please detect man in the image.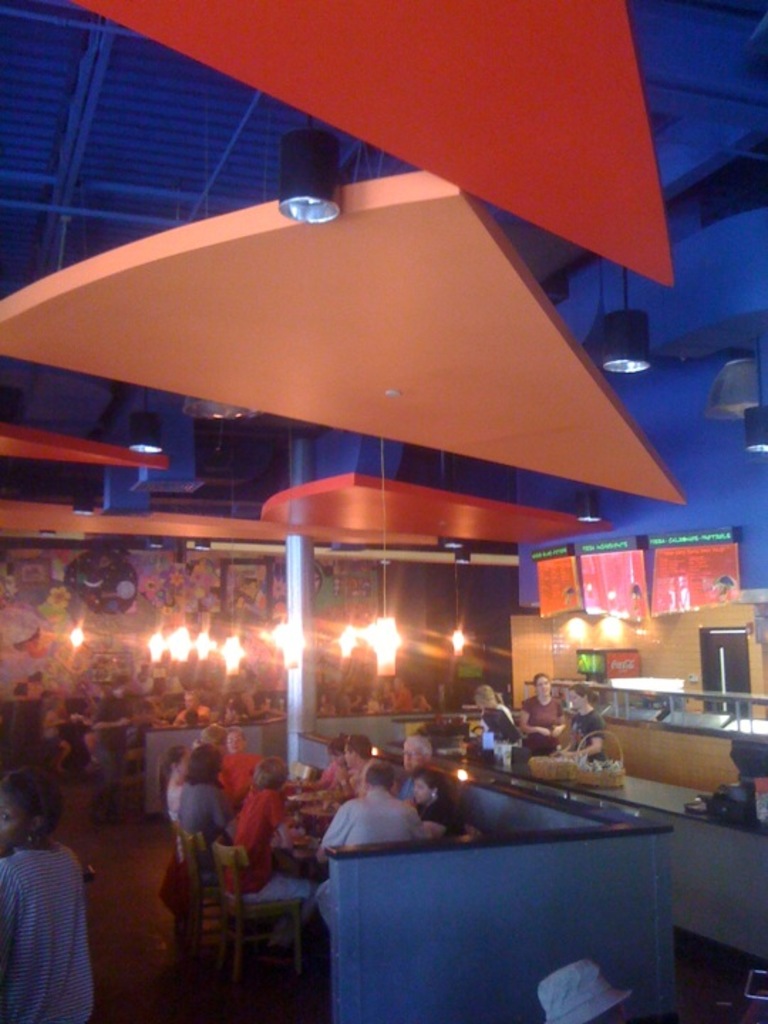
pyautogui.locateOnScreen(319, 761, 431, 933).
